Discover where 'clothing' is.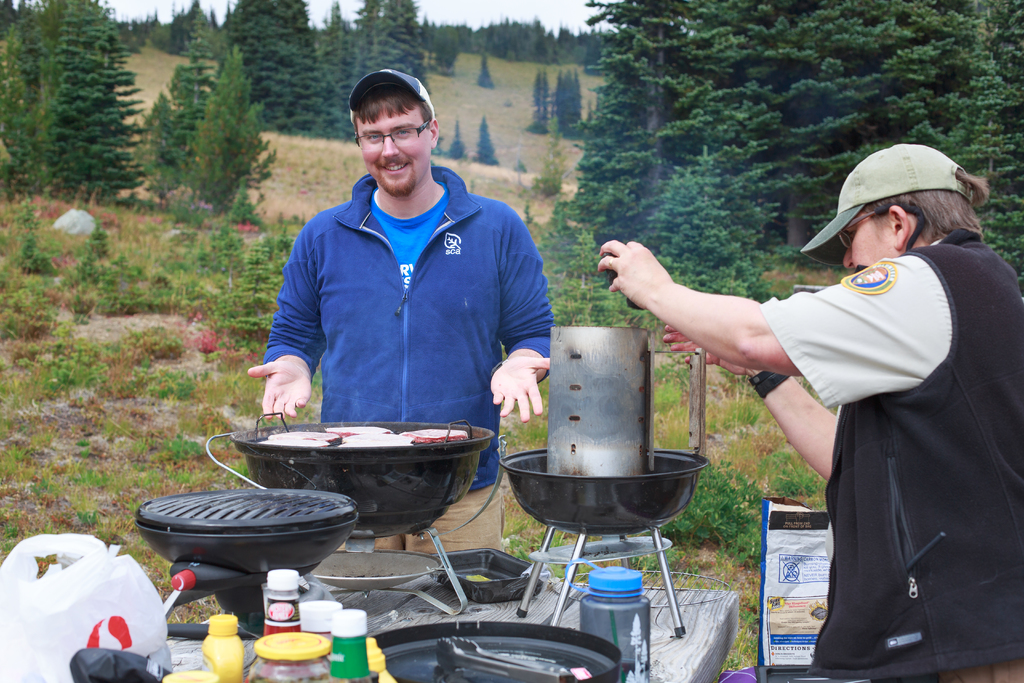
Discovered at x1=765 y1=229 x2=1023 y2=682.
